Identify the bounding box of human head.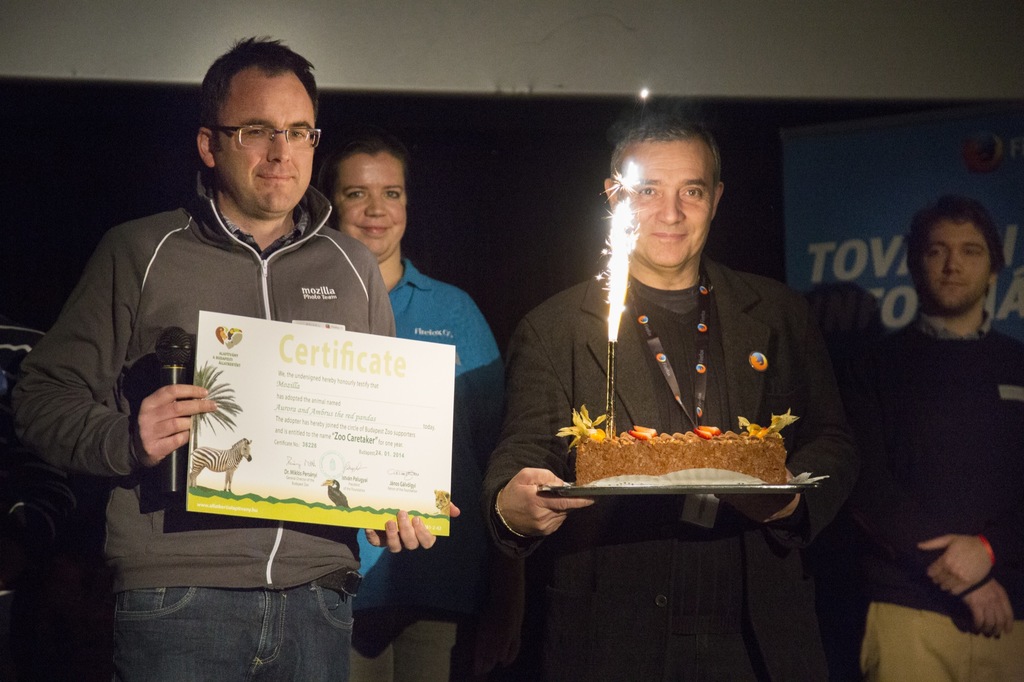
316 131 413 265.
